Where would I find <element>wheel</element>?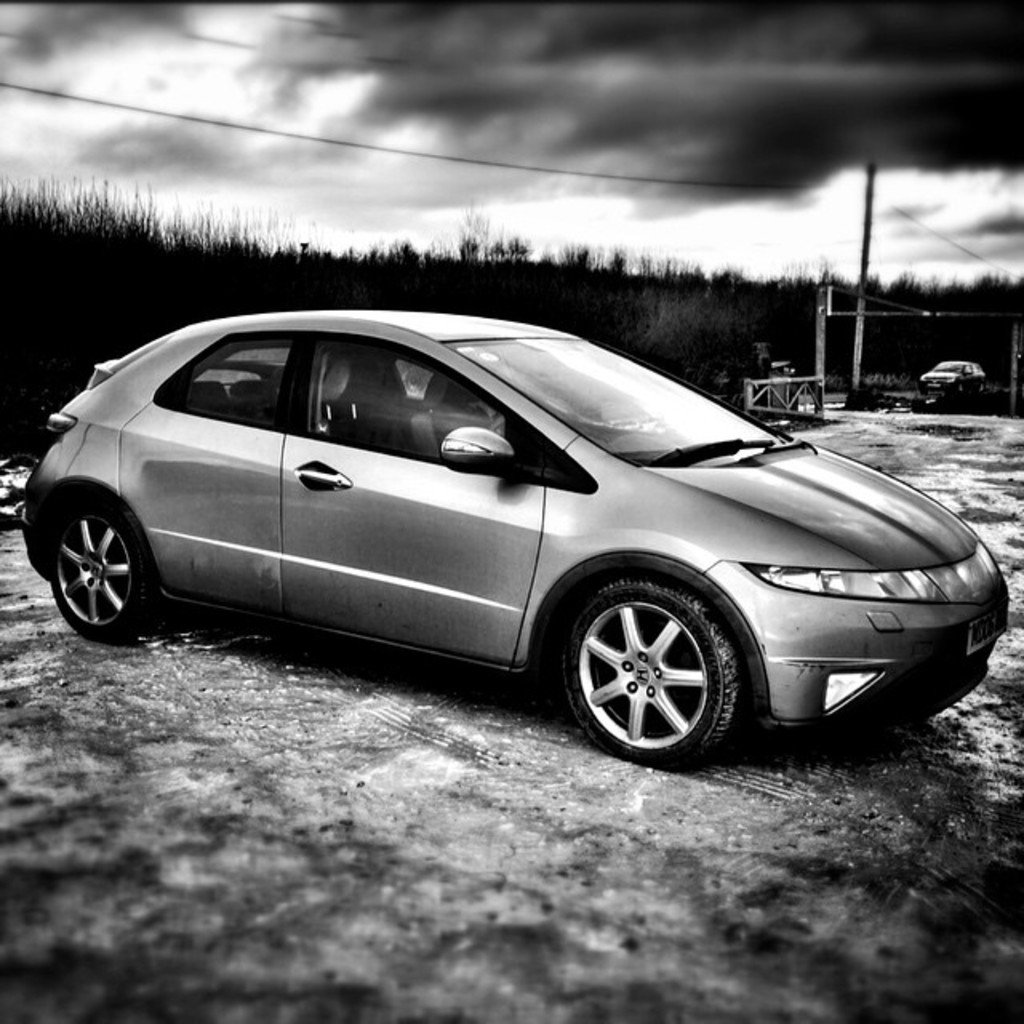
At 565/584/754/755.
